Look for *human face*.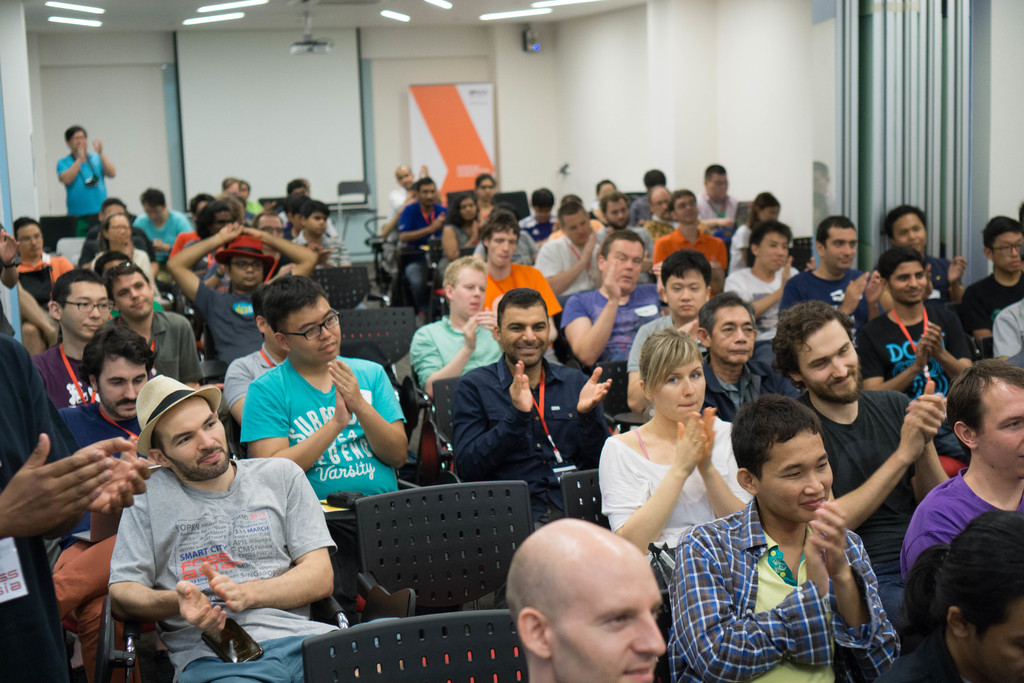
Found: {"x1": 706, "y1": 170, "x2": 730, "y2": 195}.
